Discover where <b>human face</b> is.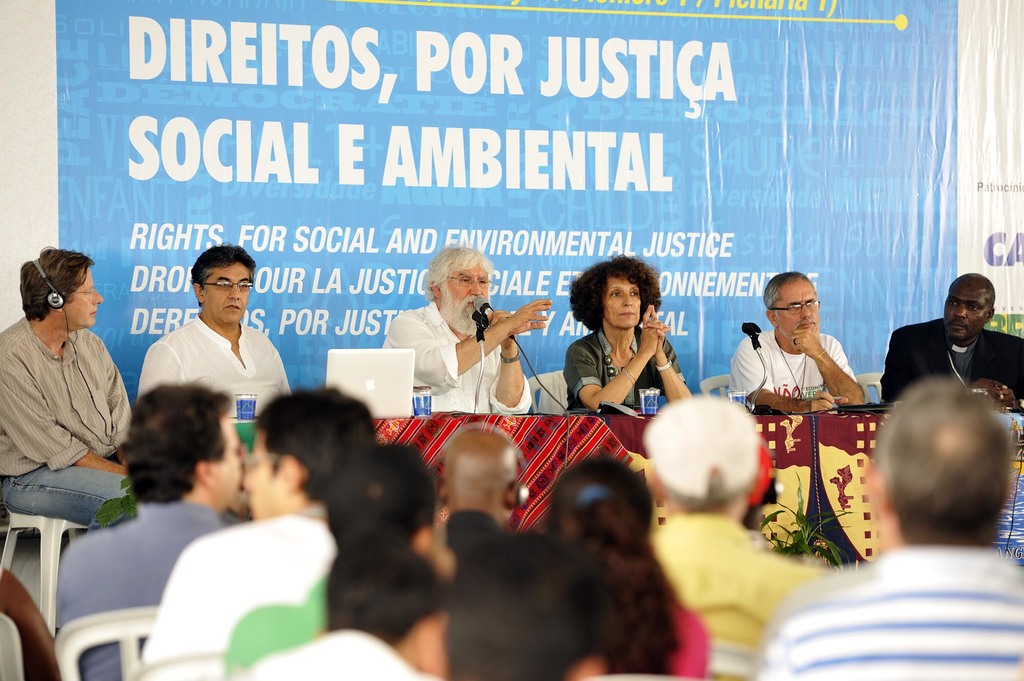
Discovered at l=243, t=429, r=280, b=522.
